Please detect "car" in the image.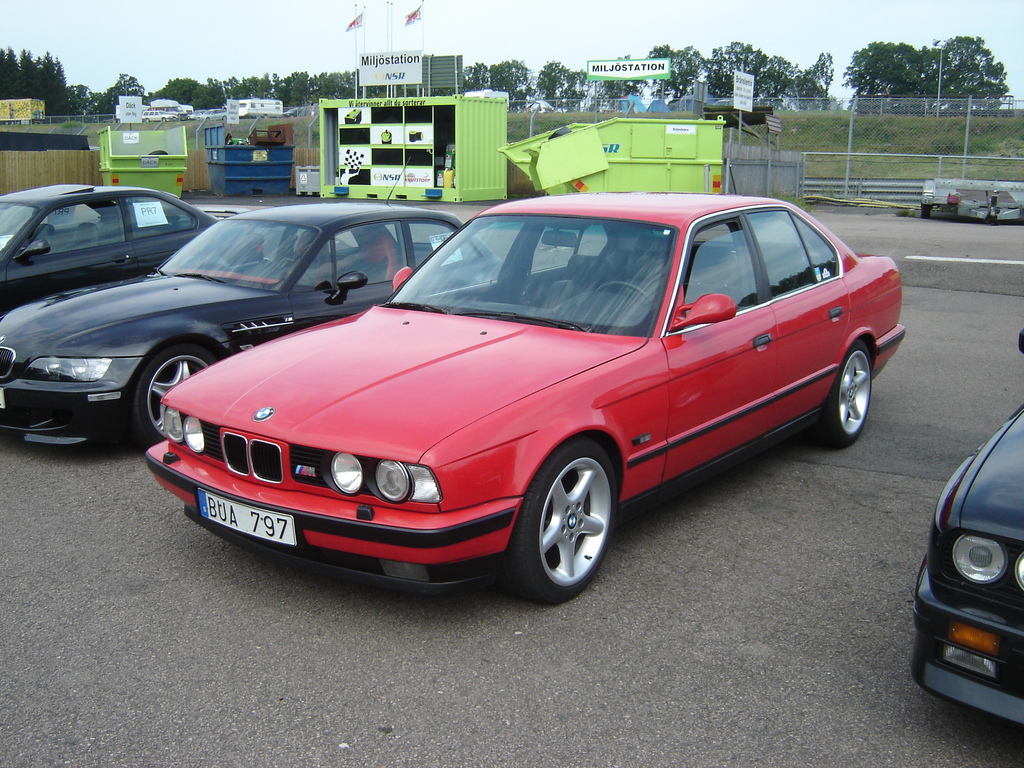
(0,182,248,316).
